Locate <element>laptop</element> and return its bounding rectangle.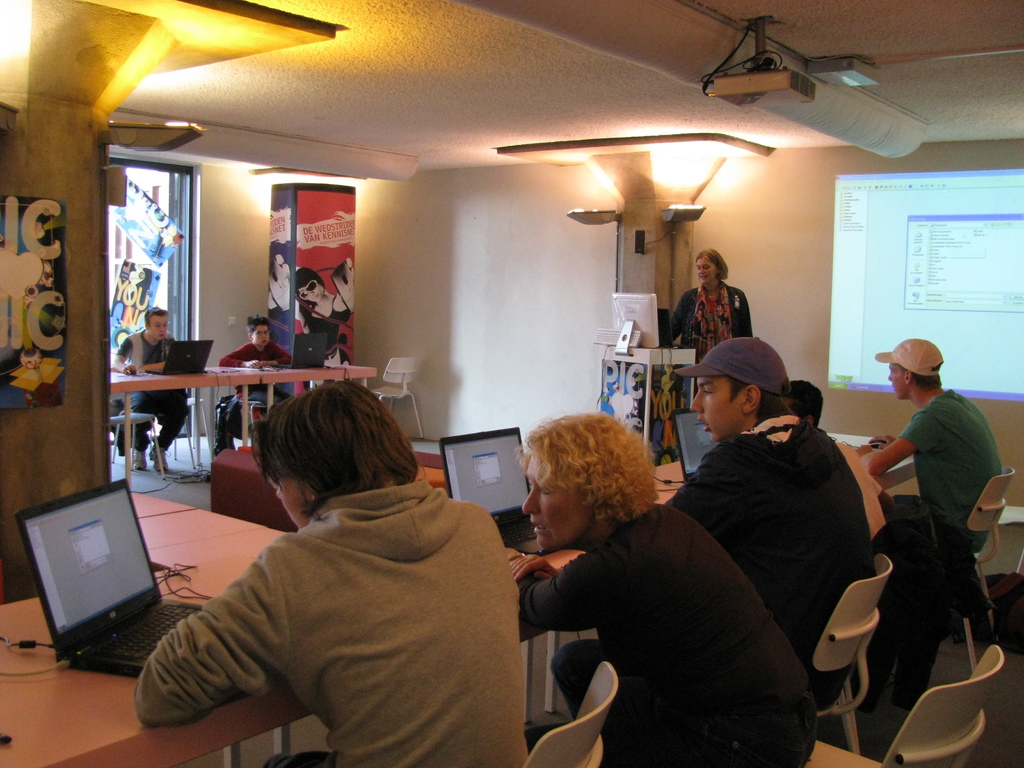
locate(268, 333, 326, 371).
